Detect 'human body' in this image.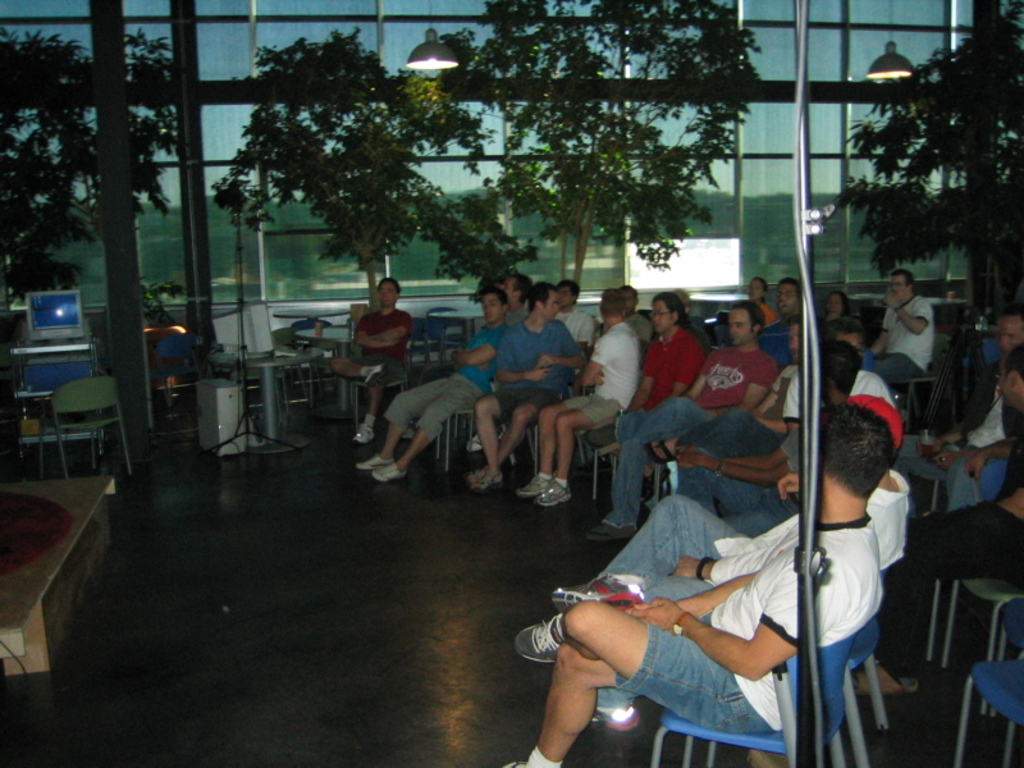
Detection: (860, 291, 934, 394).
